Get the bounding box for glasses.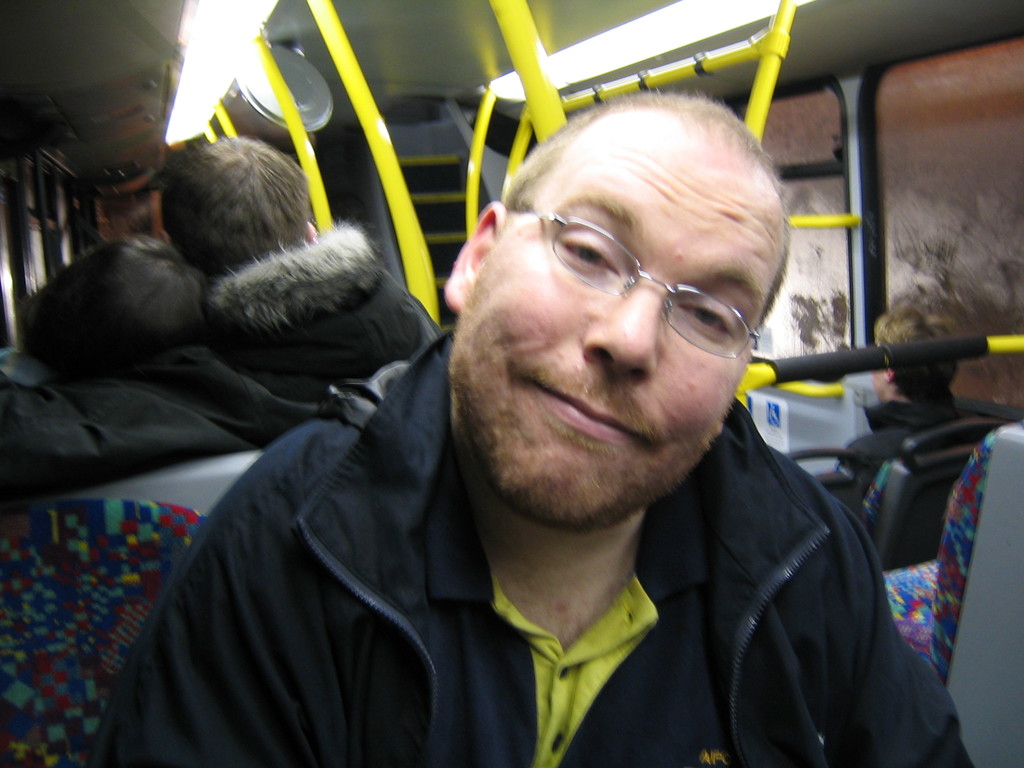
<bbox>499, 220, 781, 340</bbox>.
